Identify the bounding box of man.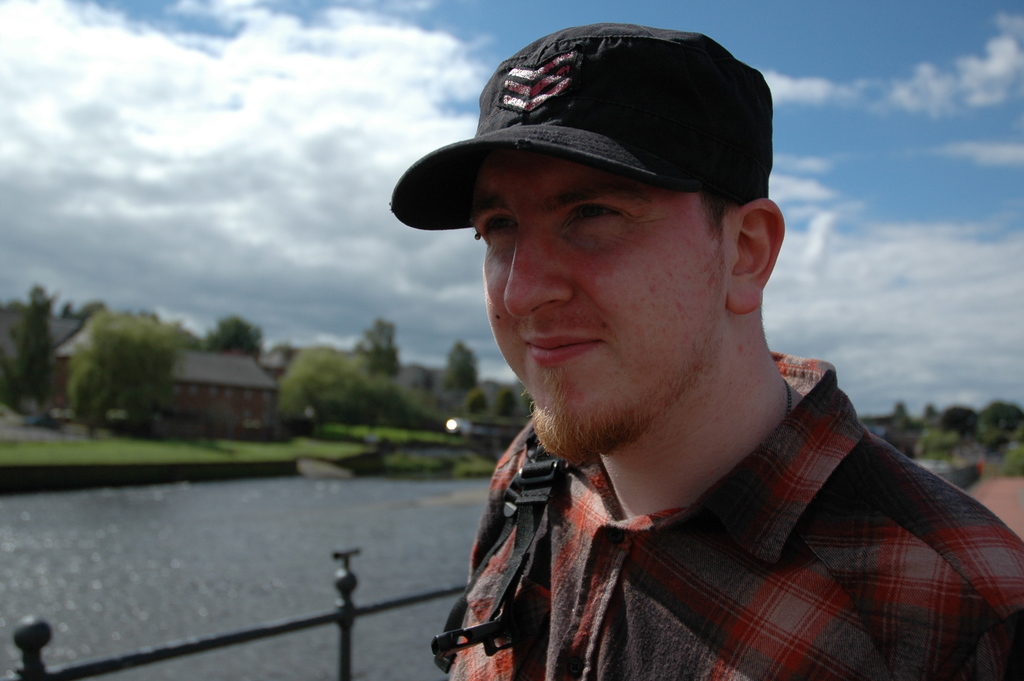
332/39/1006/675.
